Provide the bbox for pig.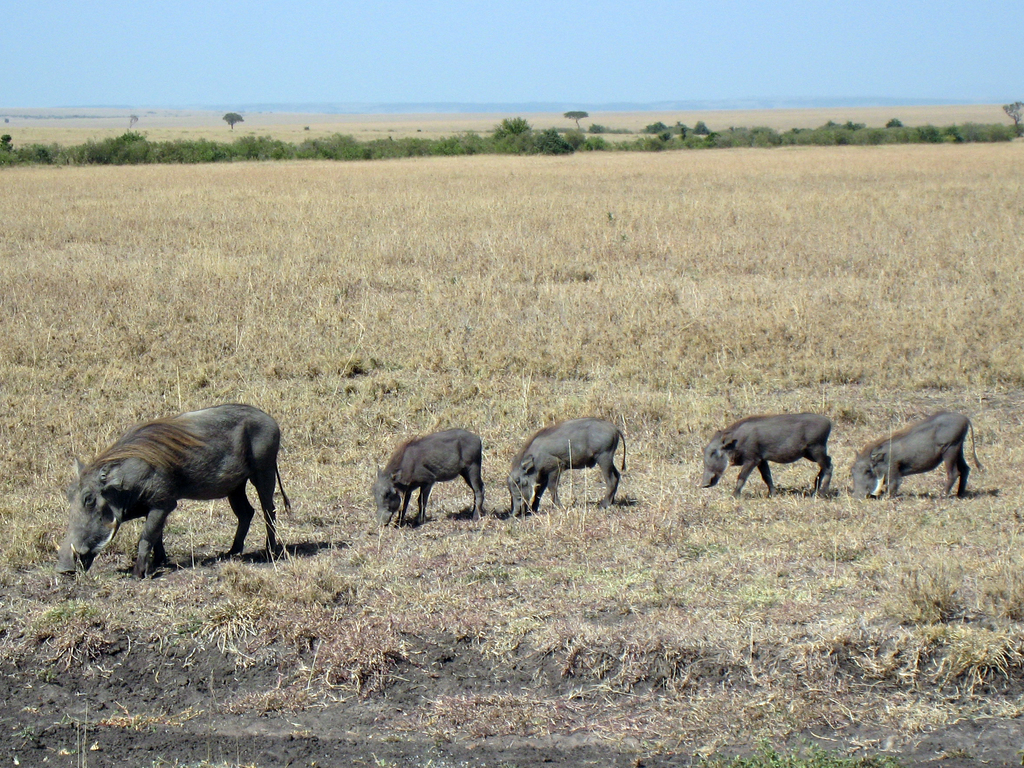
[366,425,486,527].
